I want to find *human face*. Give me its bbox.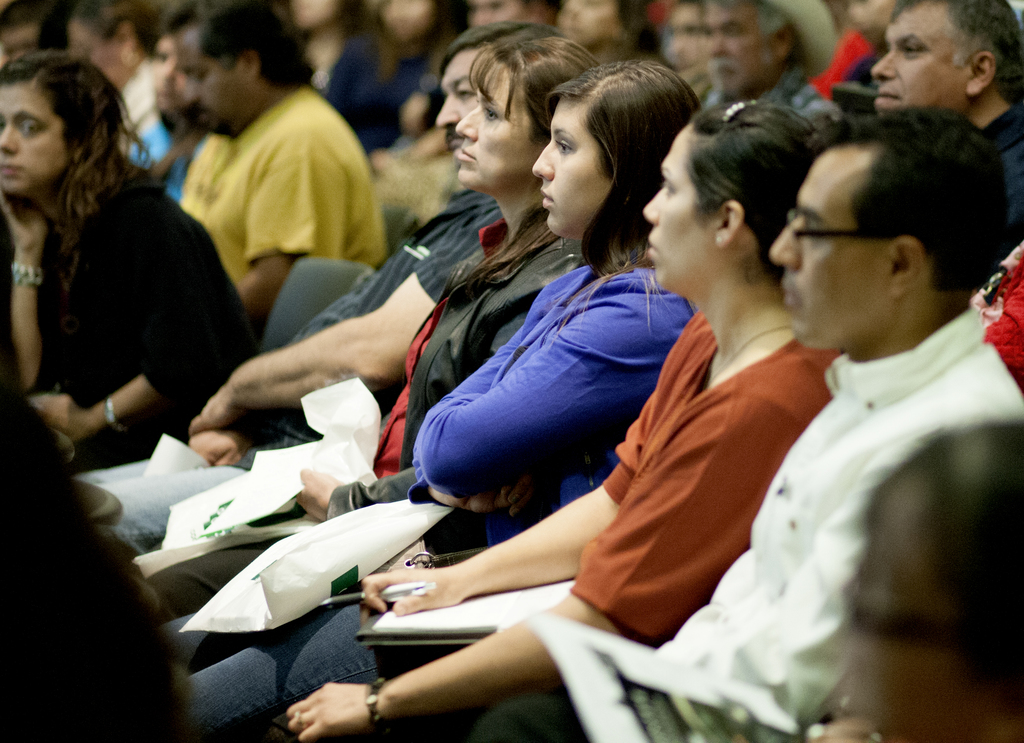
381:0:432:40.
